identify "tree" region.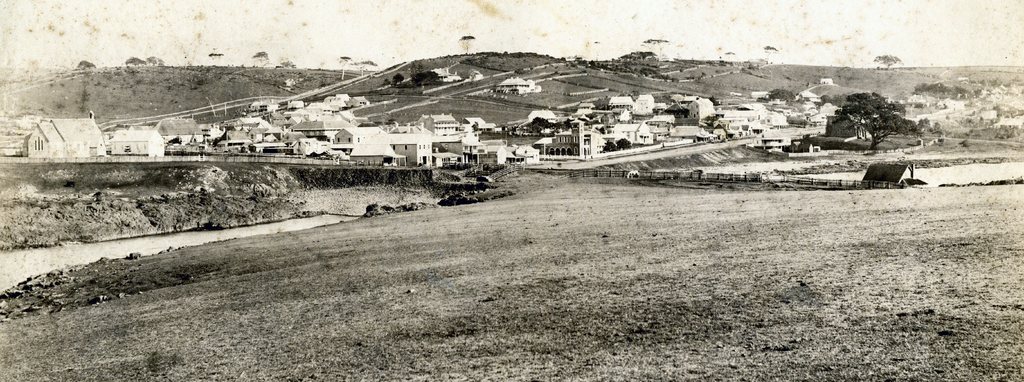
Region: l=124, t=51, r=166, b=72.
